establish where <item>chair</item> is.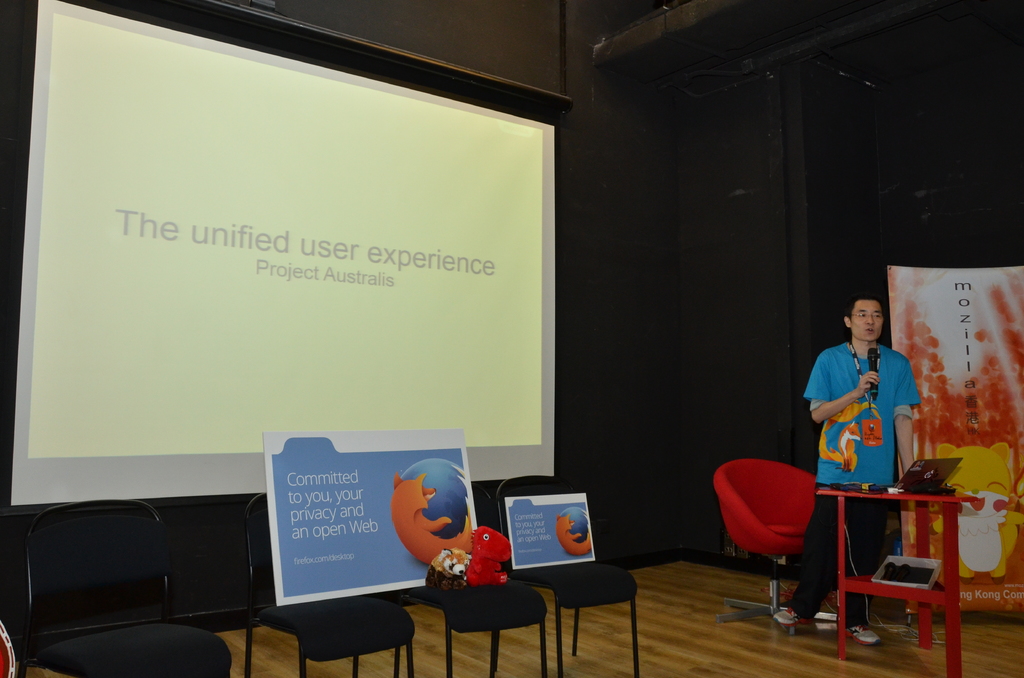
Established at left=710, top=454, right=840, bottom=626.
